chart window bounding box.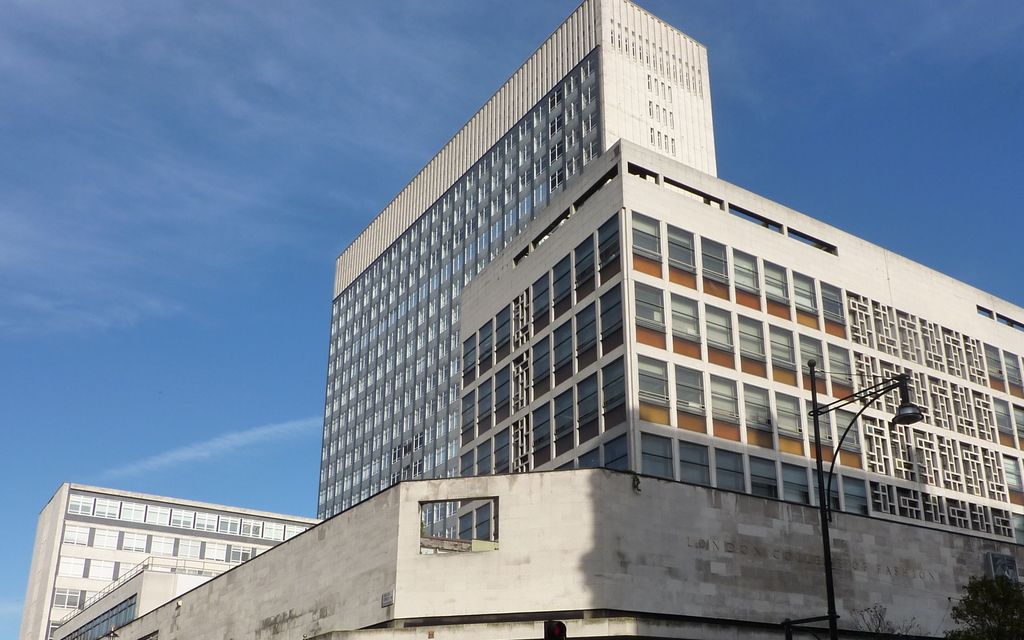
Charted: 470, 441, 500, 484.
